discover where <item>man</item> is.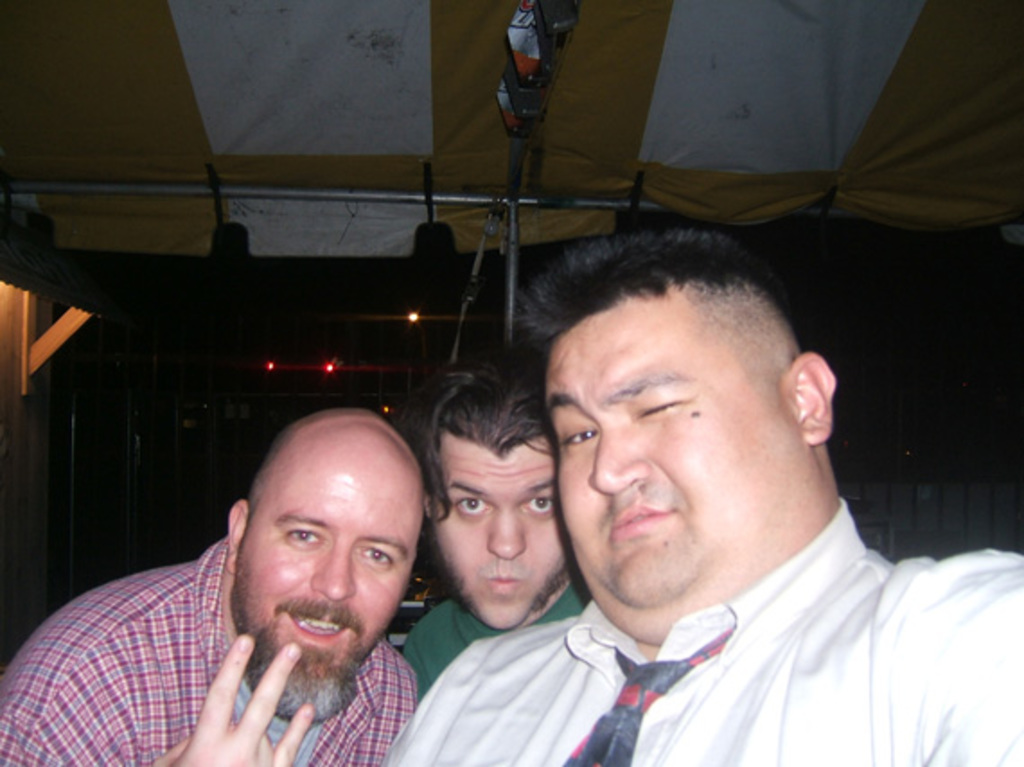
Discovered at <region>397, 365, 593, 706</region>.
